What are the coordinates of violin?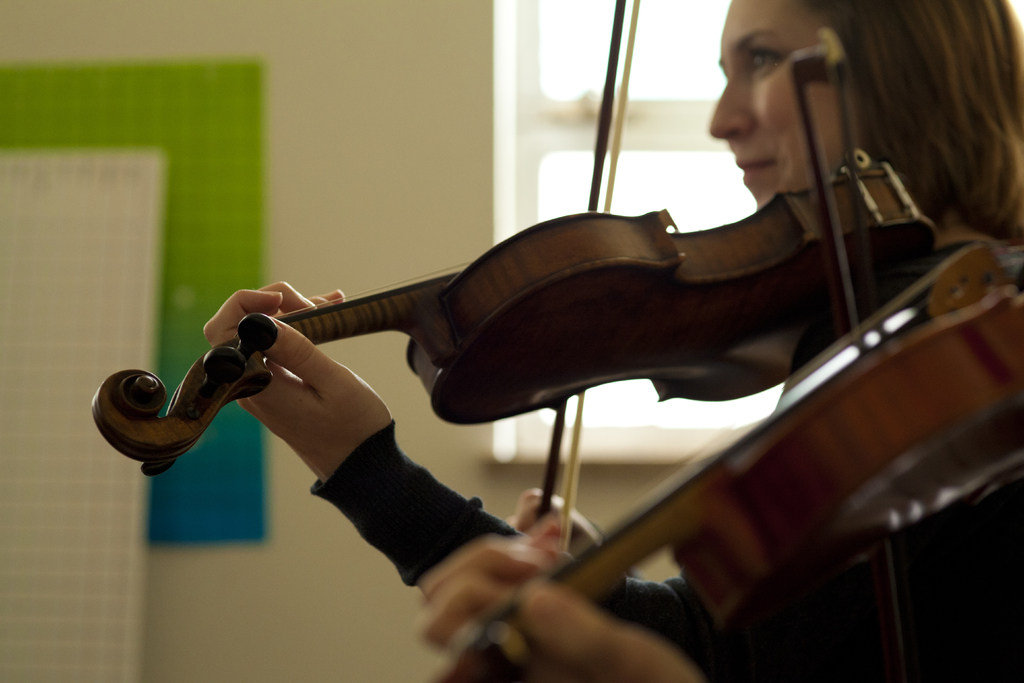
box(88, 0, 940, 564).
